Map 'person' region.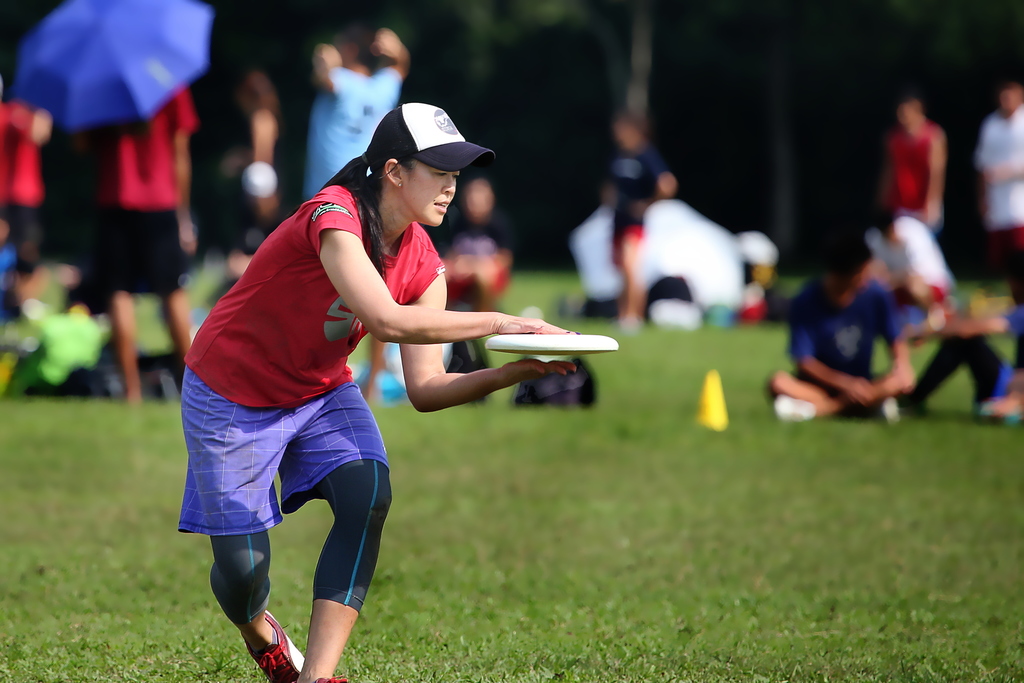
Mapped to select_region(104, 85, 198, 406).
